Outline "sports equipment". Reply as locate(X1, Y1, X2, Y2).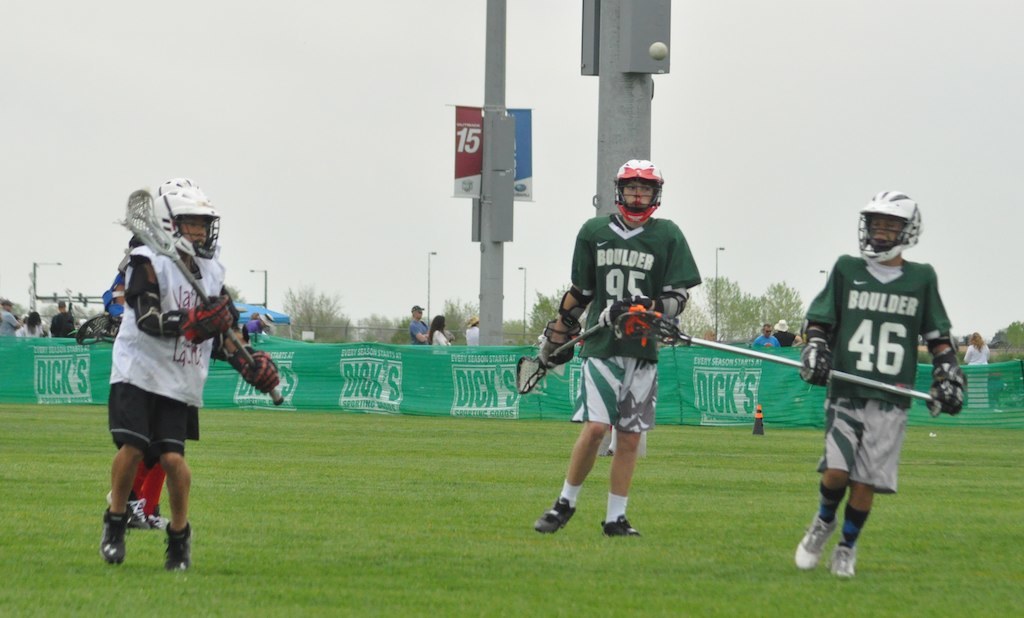
locate(163, 522, 190, 571).
